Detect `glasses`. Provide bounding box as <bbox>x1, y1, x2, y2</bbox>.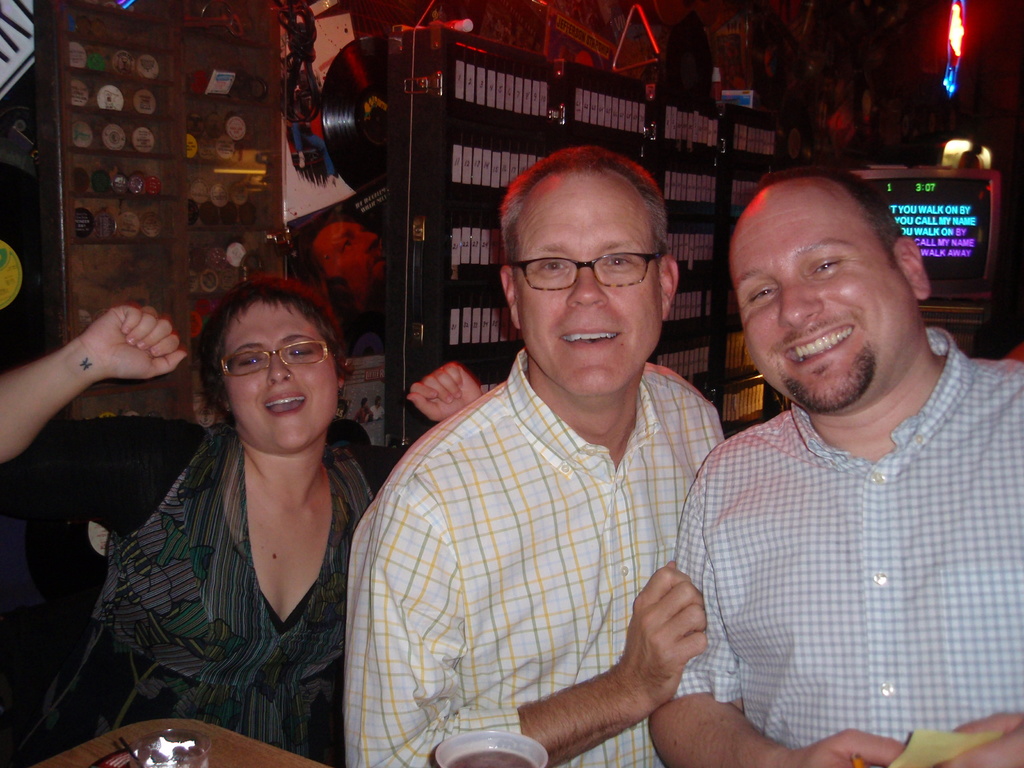
<bbox>506, 241, 675, 296</bbox>.
